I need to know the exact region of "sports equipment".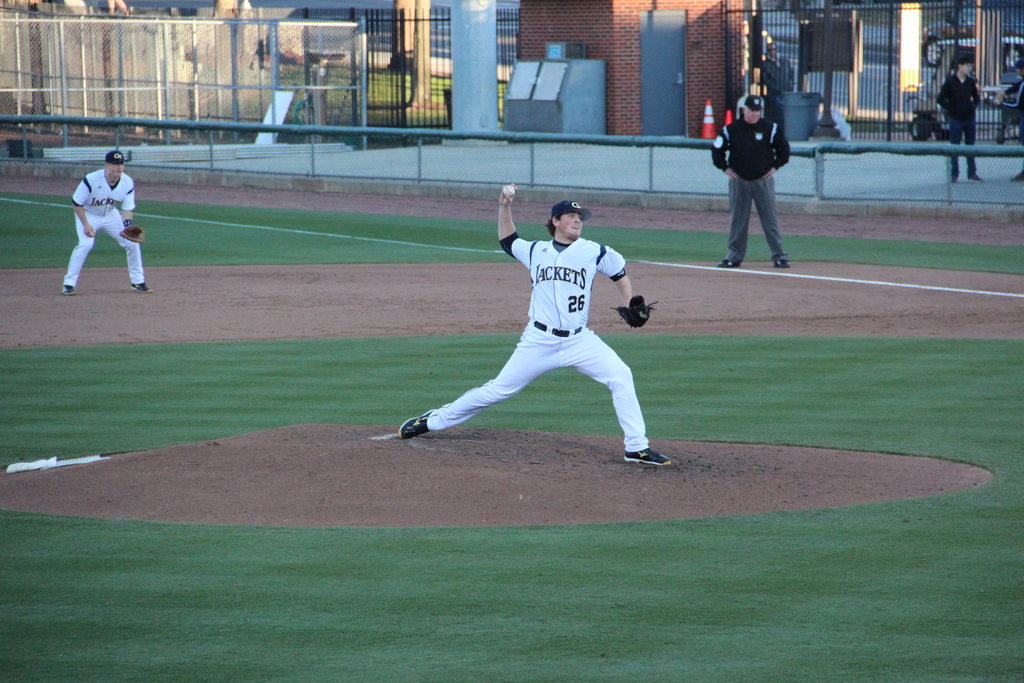
Region: pyautogui.locateOnScreen(499, 181, 518, 197).
